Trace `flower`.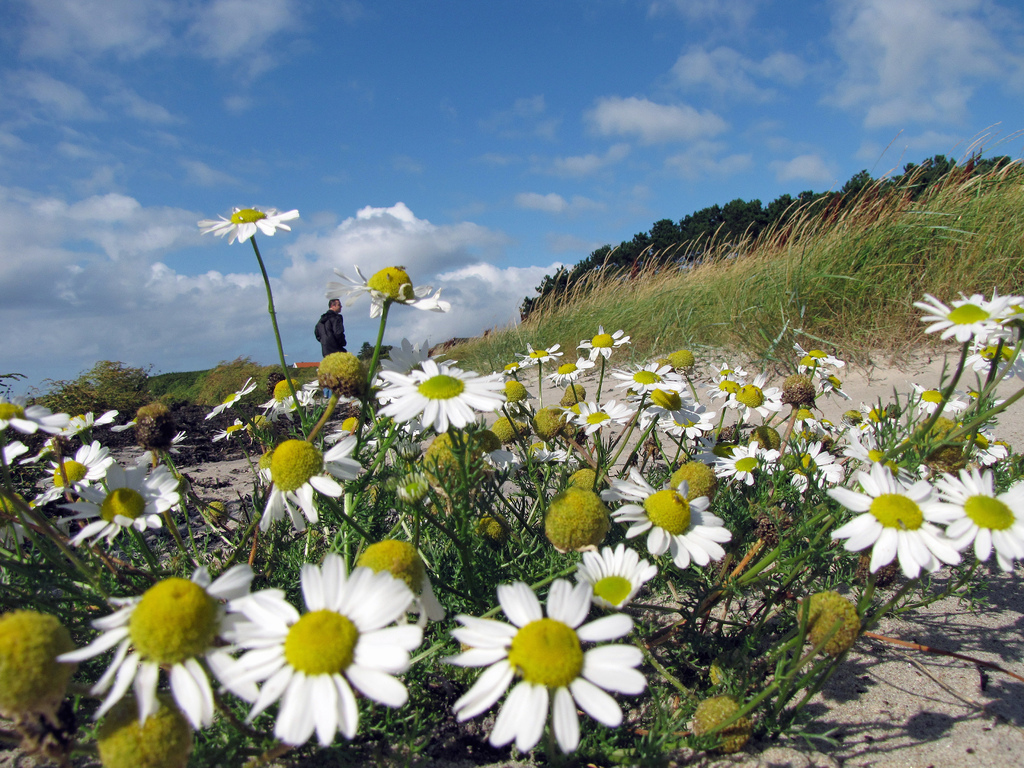
Traced to crop(381, 333, 451, 387).
